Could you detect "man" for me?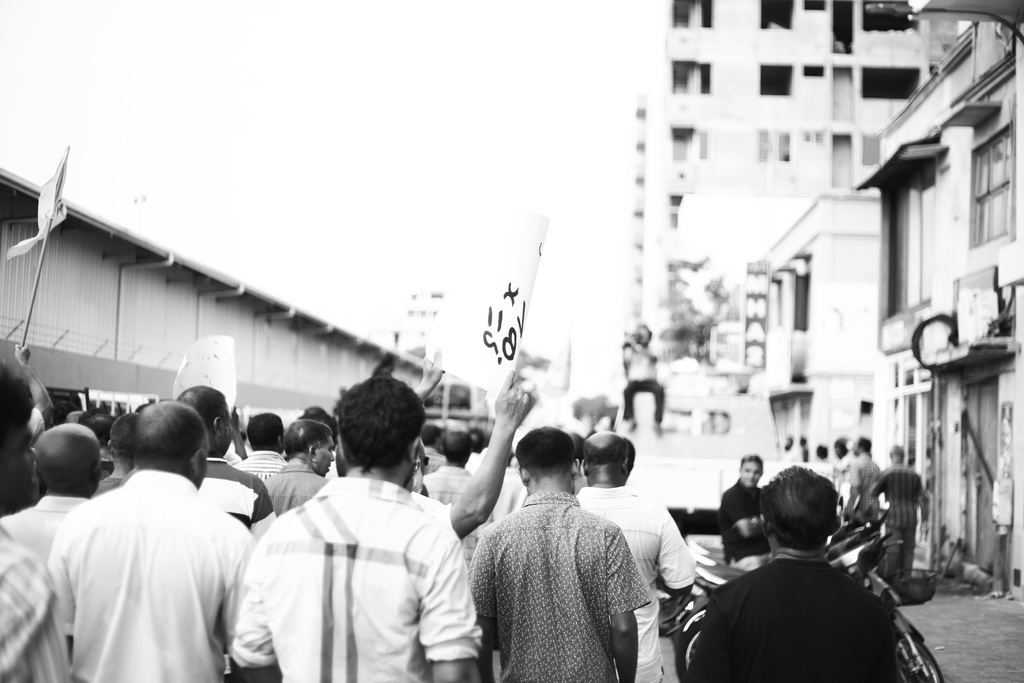
Detection result: [861,438,933,584].
